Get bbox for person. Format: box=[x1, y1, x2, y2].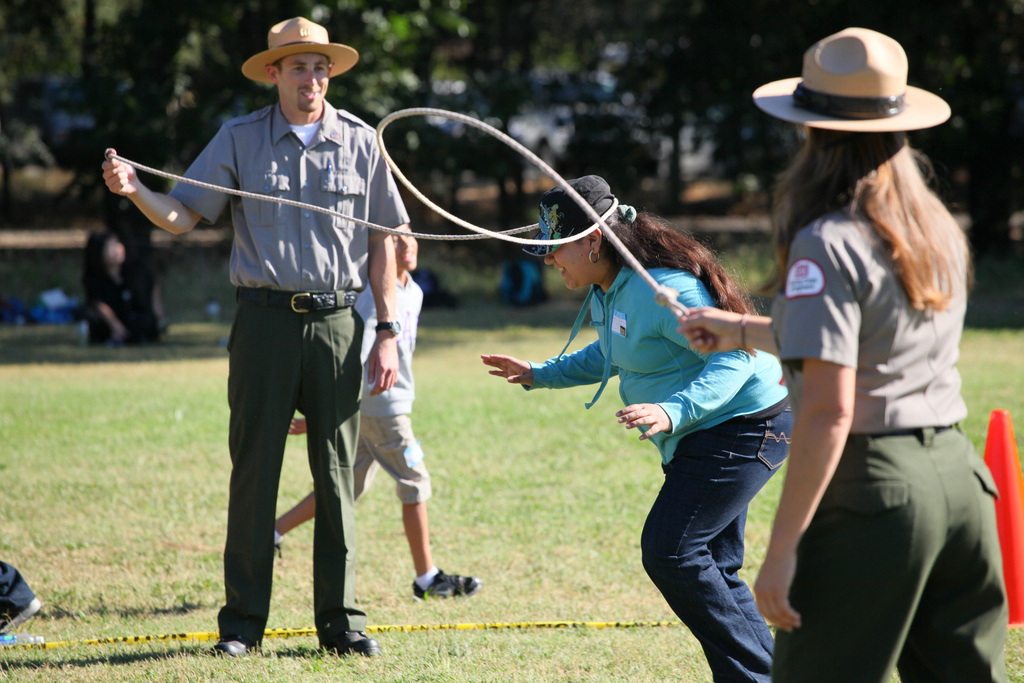
box=[272, 220, 481, 599].
